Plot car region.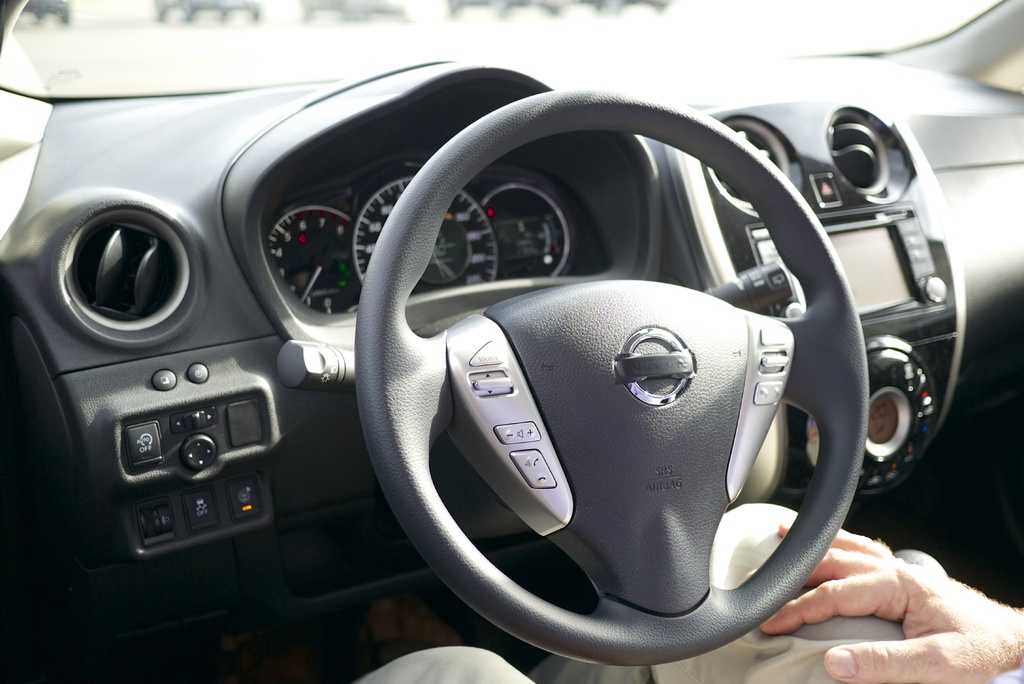
Plotted at bbox=(0, 0, 1023, 683).
